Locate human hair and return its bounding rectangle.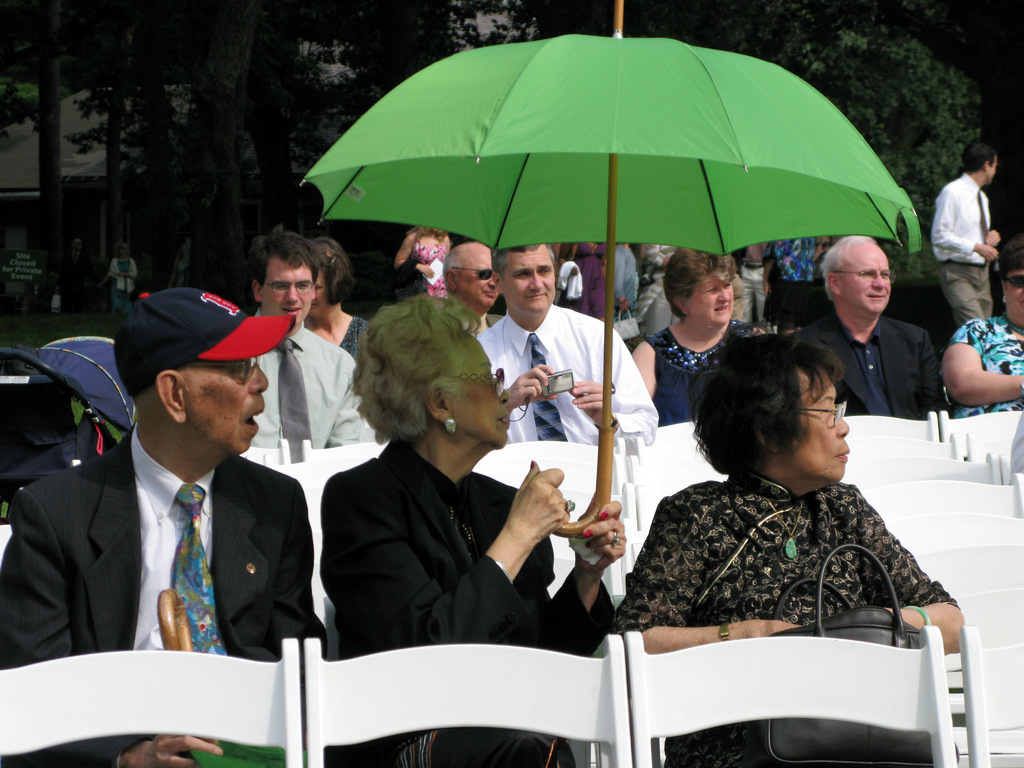
490:243:554:280.
